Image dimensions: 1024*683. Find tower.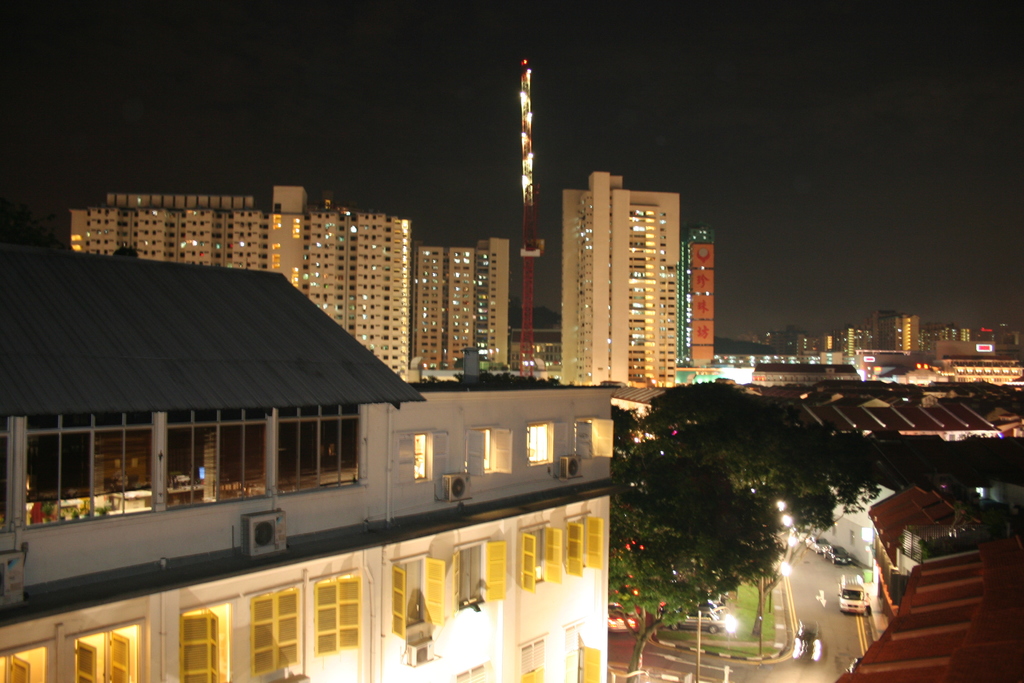
564 168 630 393.
